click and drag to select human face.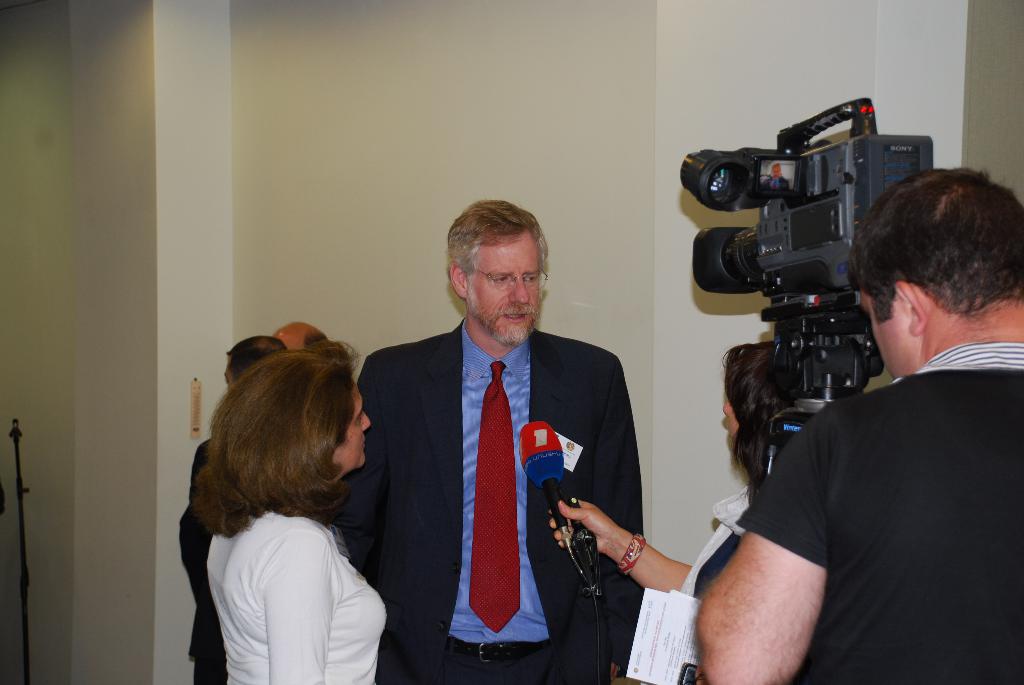
Selection: (330,380,370,468).
